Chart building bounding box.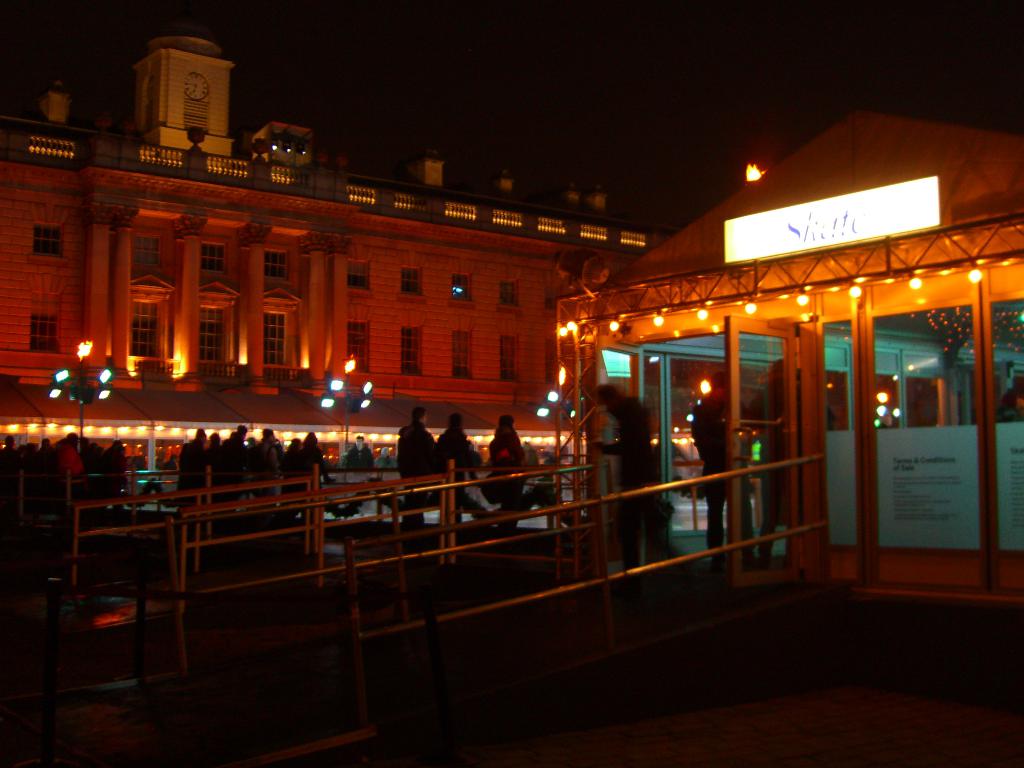
Charted: x1=551, y1=106, x2=1023, y2=616.
